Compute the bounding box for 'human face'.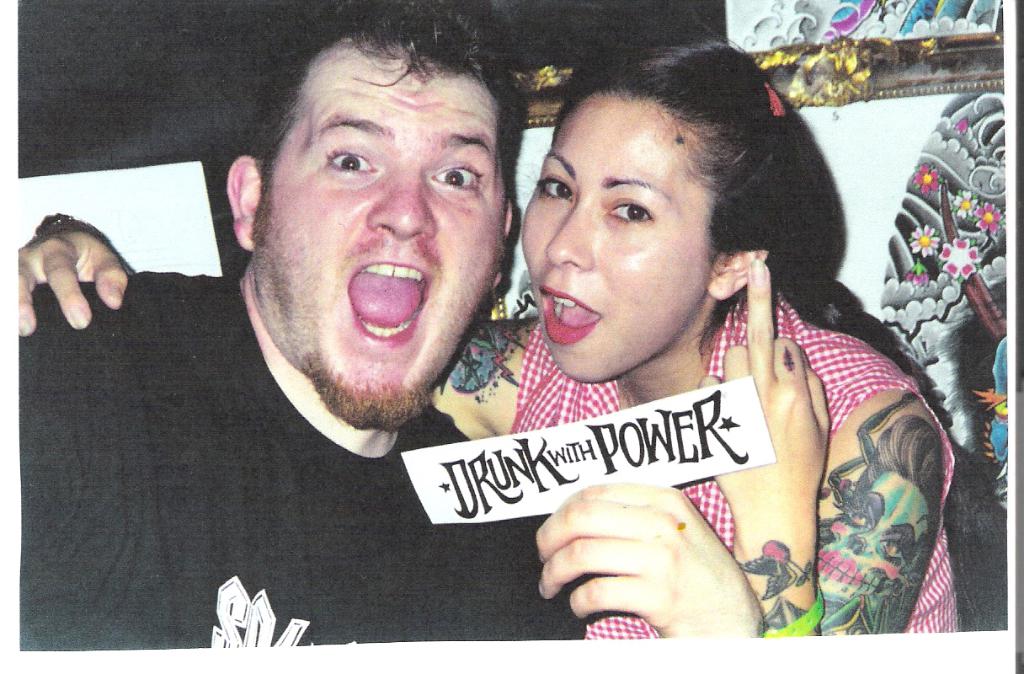
locate(270, 34, 511, 414).
